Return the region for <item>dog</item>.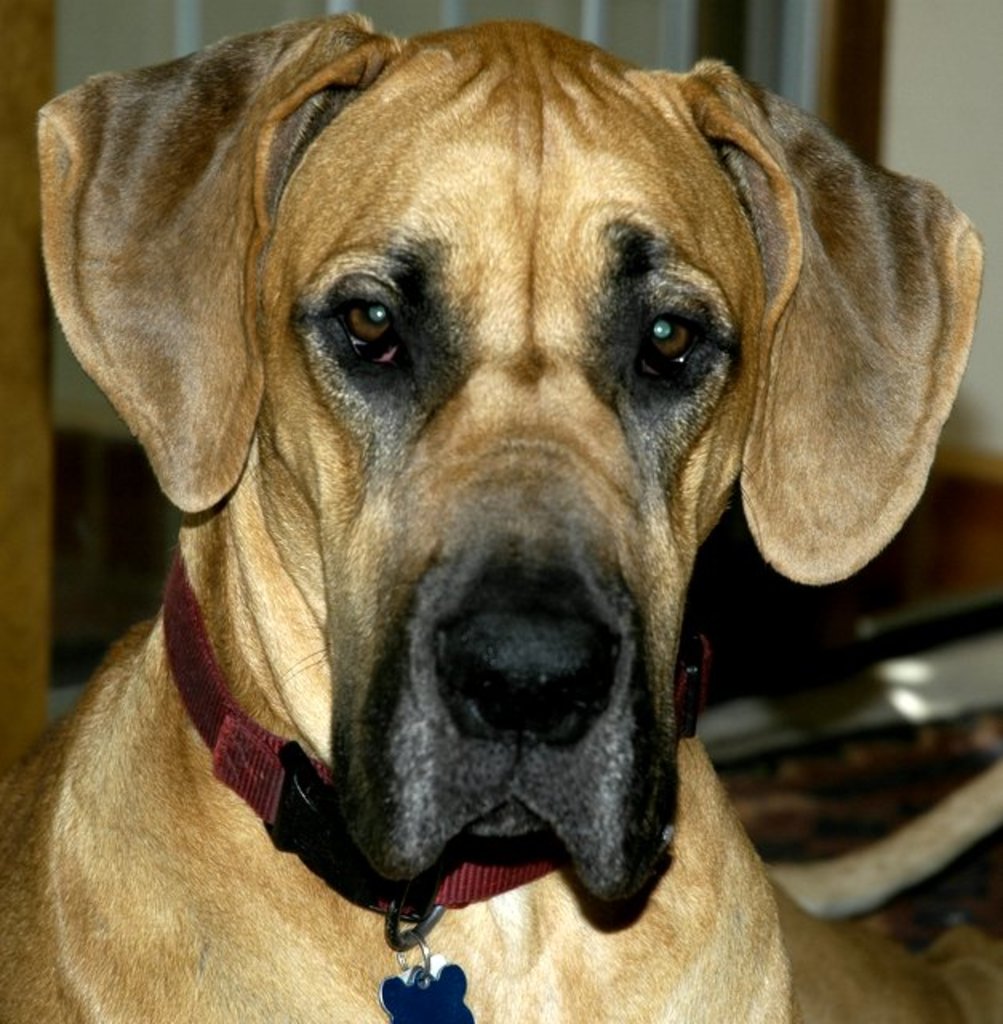
box=[0, 10, 1001, 1022].
